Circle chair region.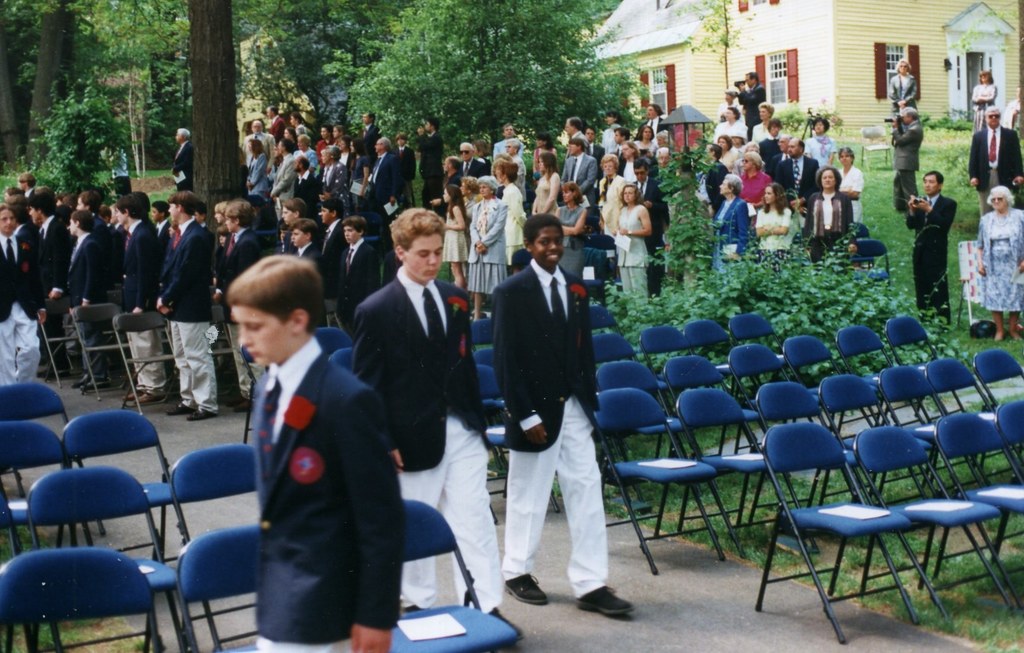
Region: x1=760, y1=372, x2=841, y2=443.
